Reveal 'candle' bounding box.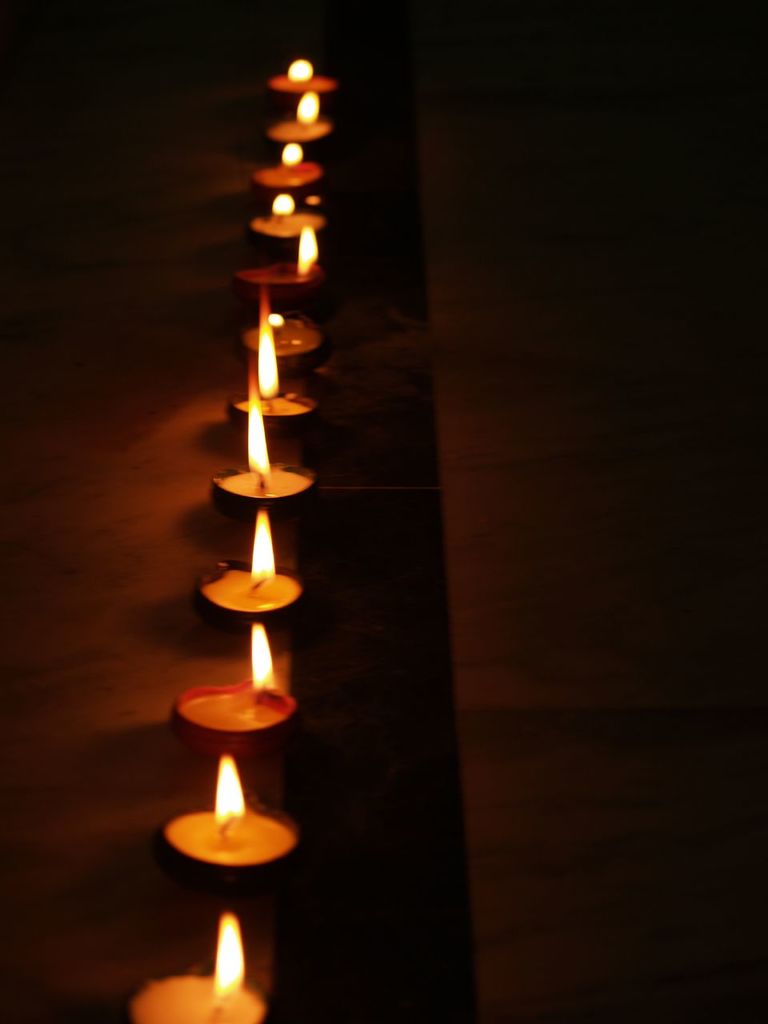
Revealed: rect(272, 95, 338, 146).
